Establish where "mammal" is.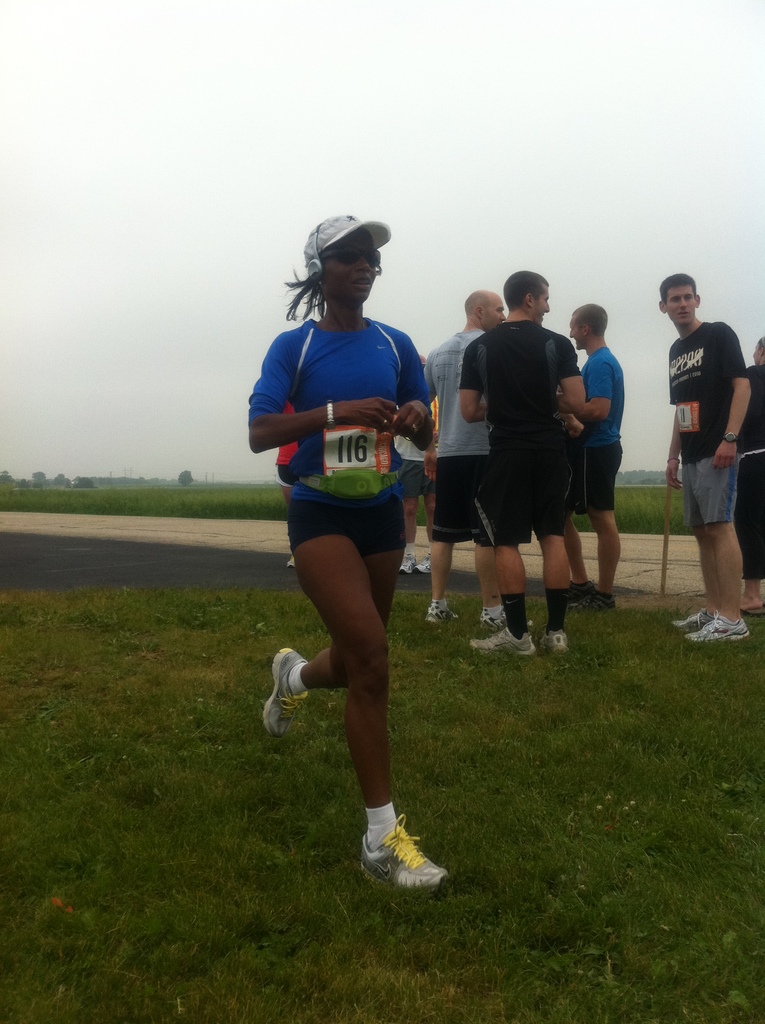
Established at (x1=270, y1=401, x2=300, y2=567).
